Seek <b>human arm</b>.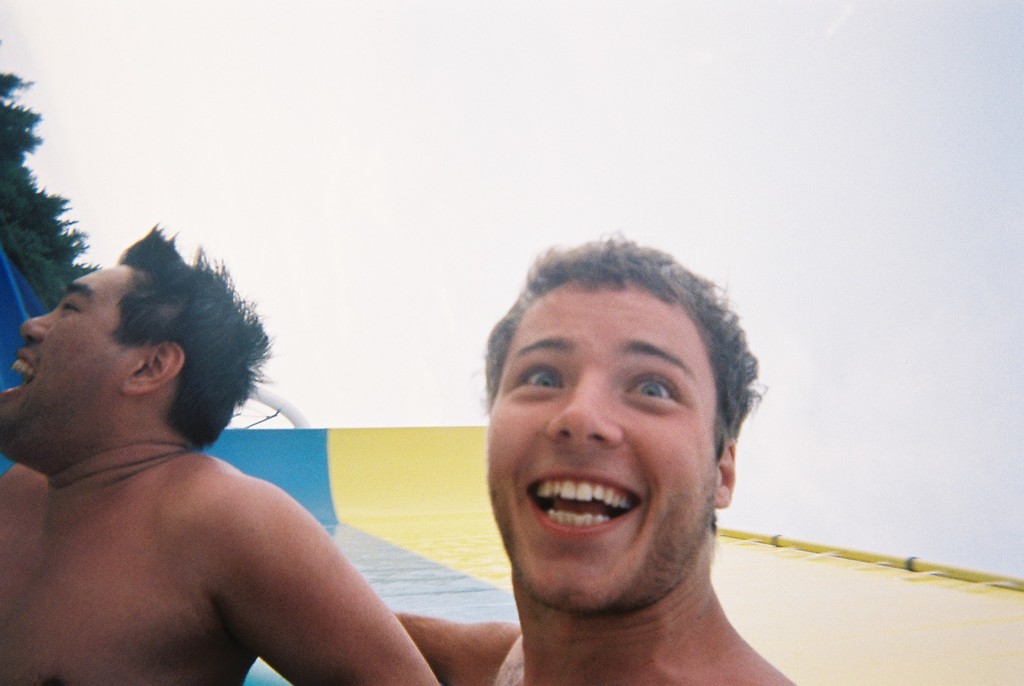
[65,421,417,680].
